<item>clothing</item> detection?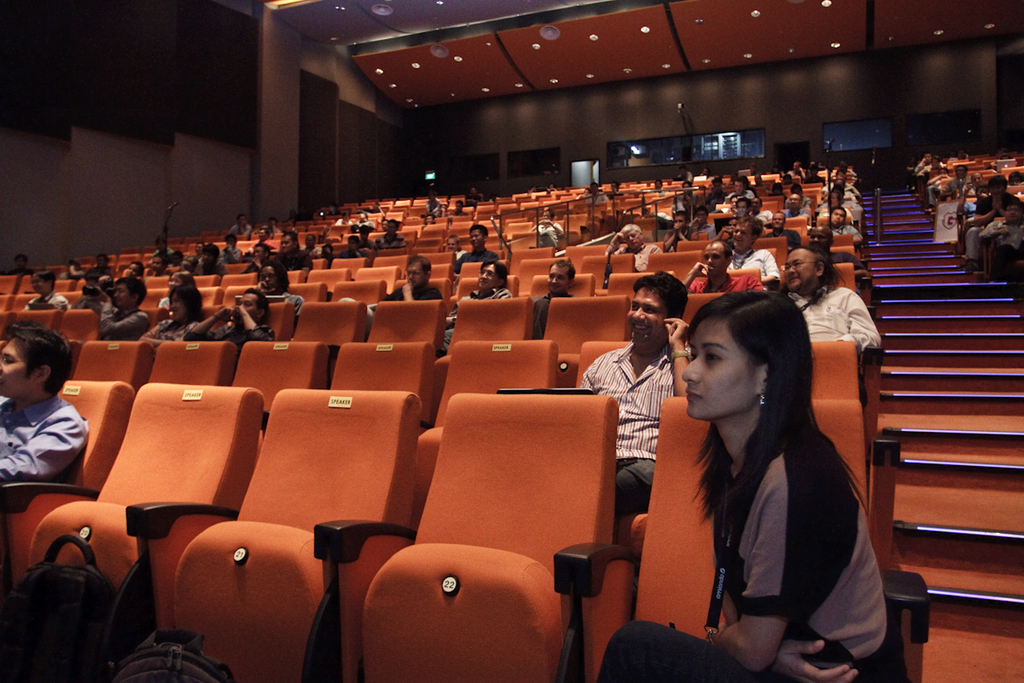
[x1=926, y1=177, x2=940, y2=206]
